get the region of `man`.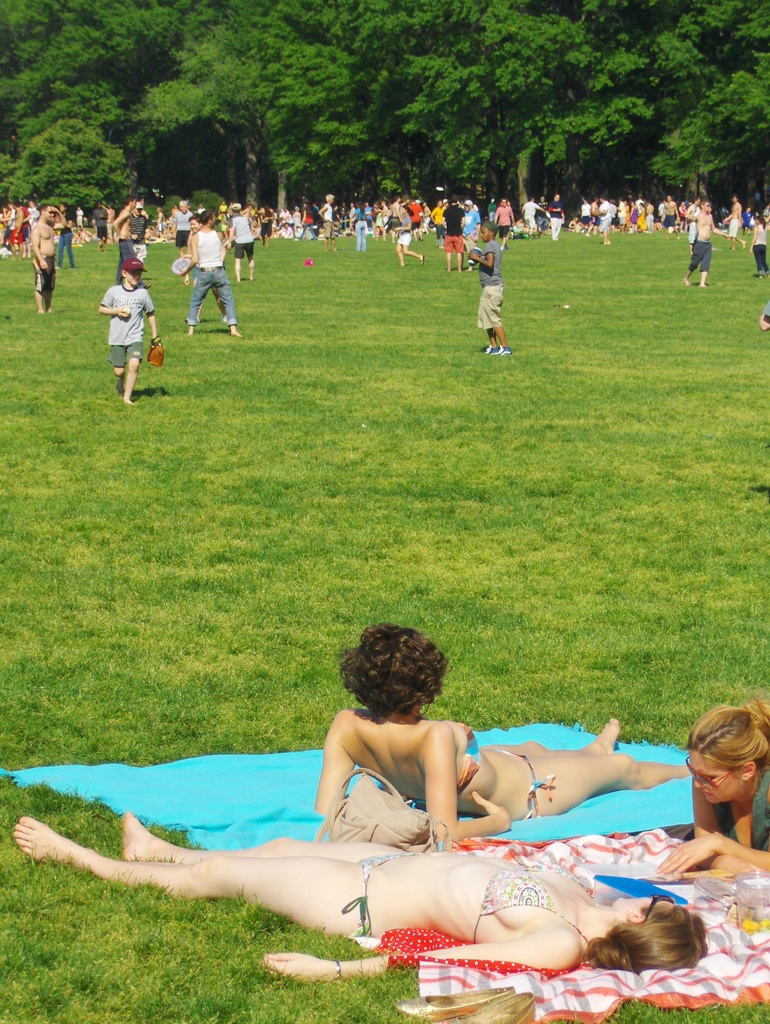
BBox(521, 196, 545, 238).
